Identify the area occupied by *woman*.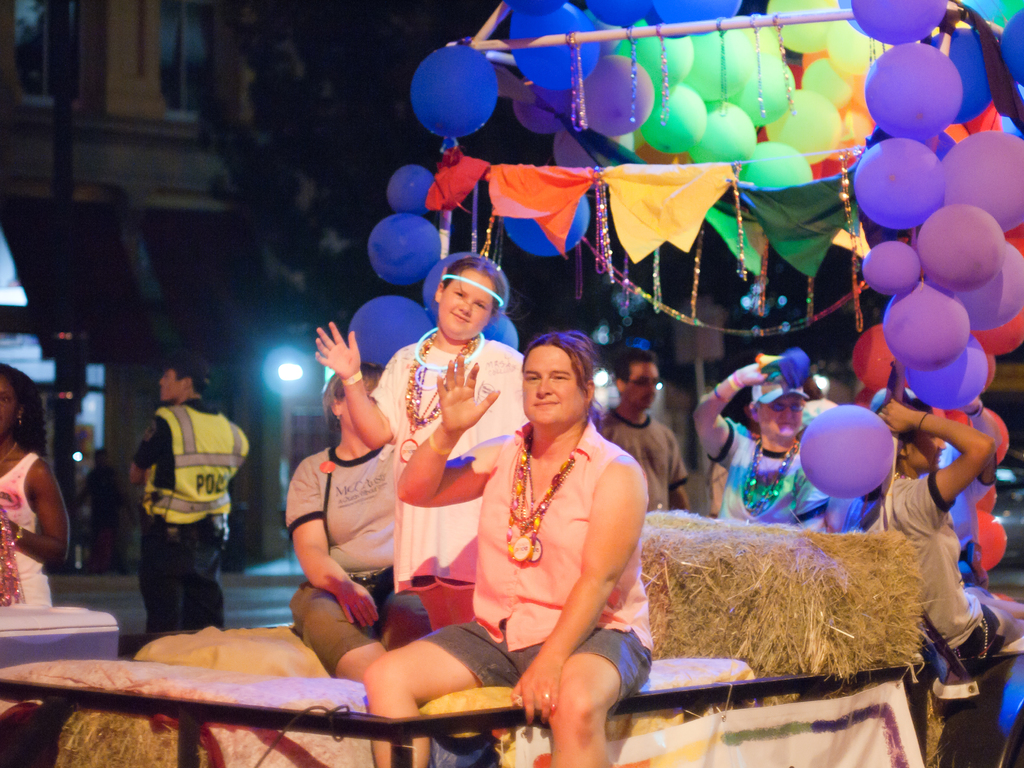
Area: x1=852 y1=396 x2=1022 y2=656.
